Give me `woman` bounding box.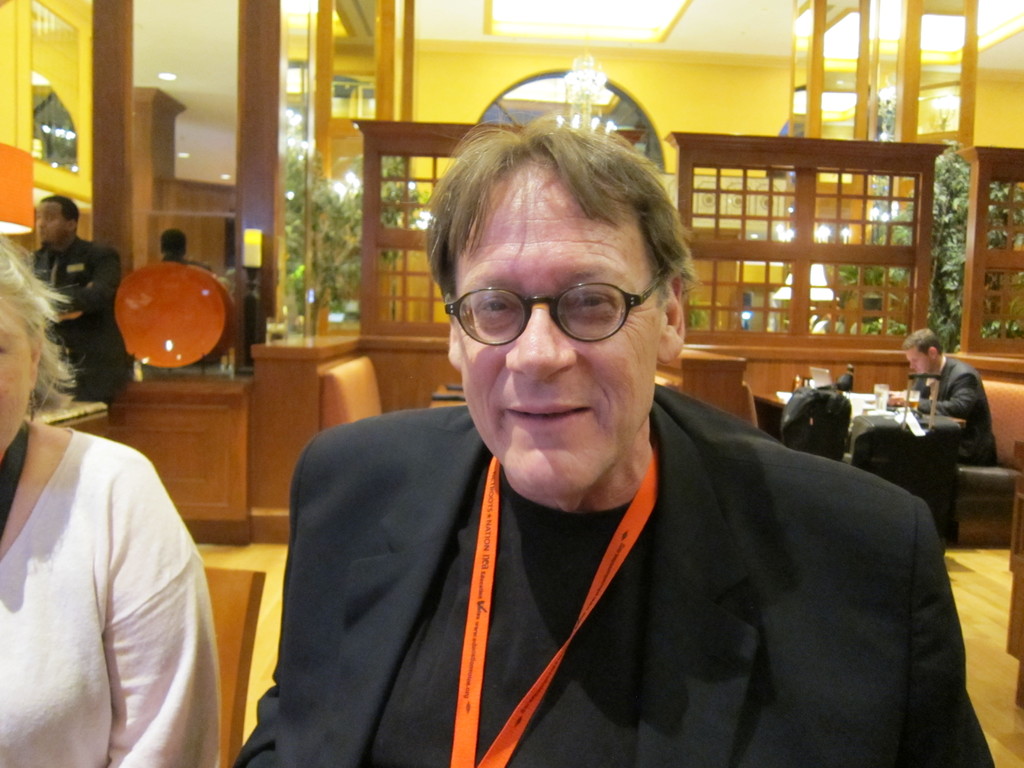
{"left": 0, "top": 234, "right": 223, "bottom": 767}.
